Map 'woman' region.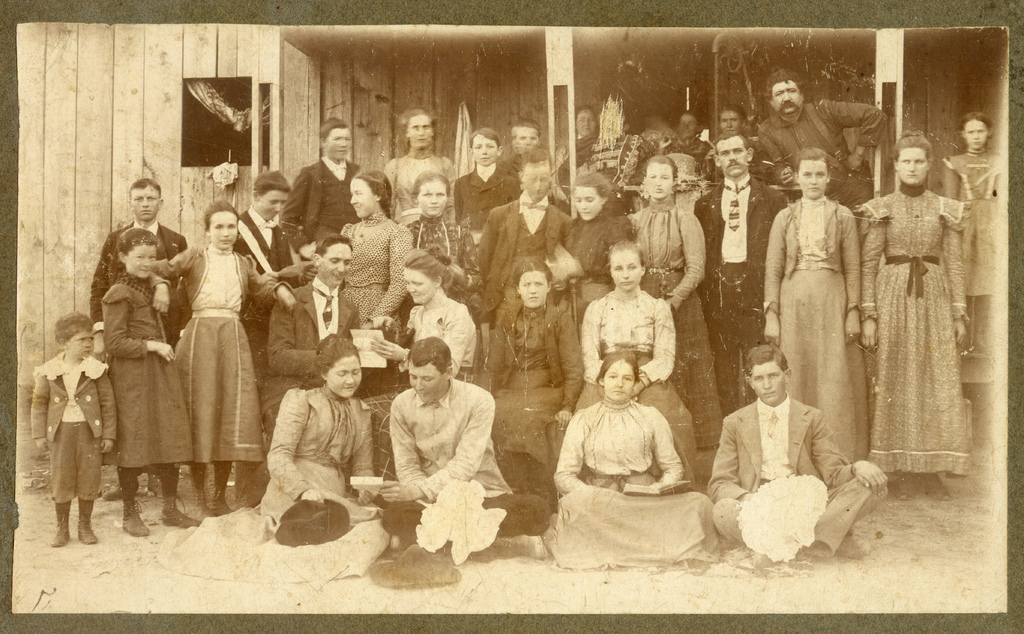
Mapped to (x1=858, y1=131, x2=981, y2=496).
